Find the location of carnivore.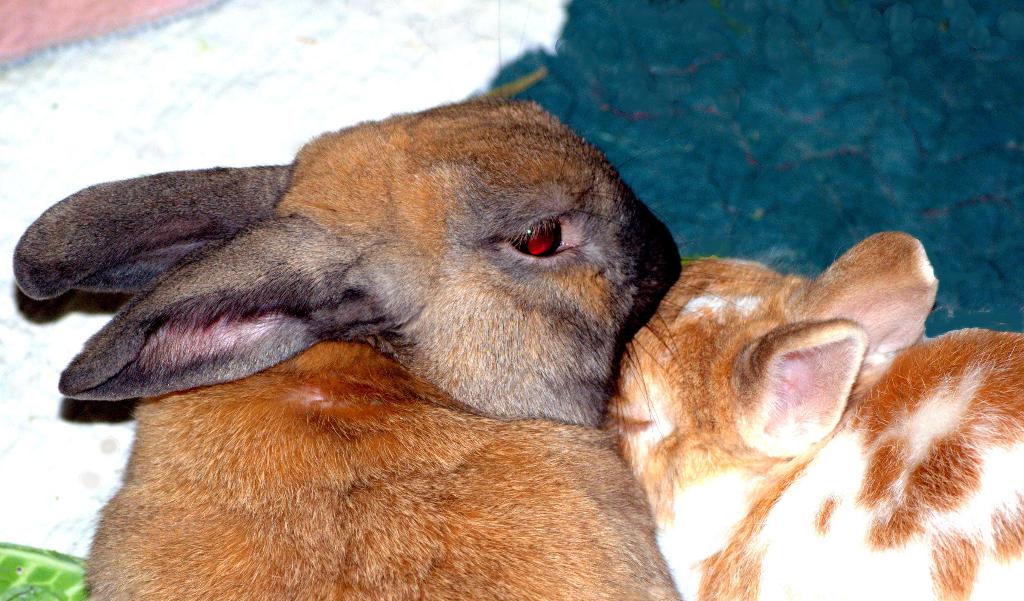
Location: box(602, 230, 1023, 600).
